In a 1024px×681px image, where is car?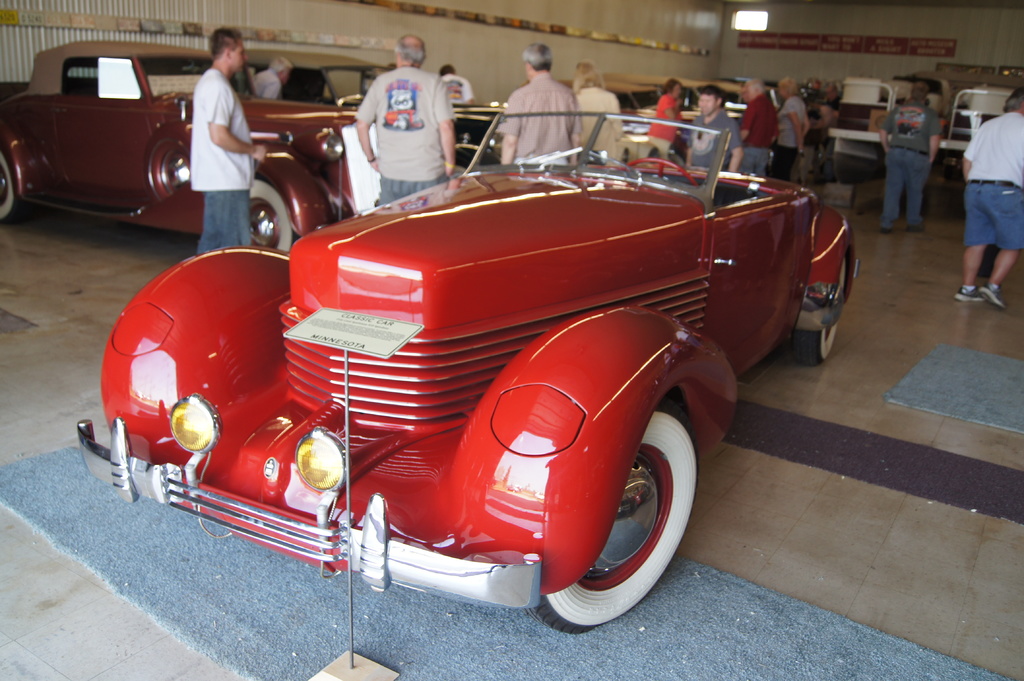
0:38:362:255.
